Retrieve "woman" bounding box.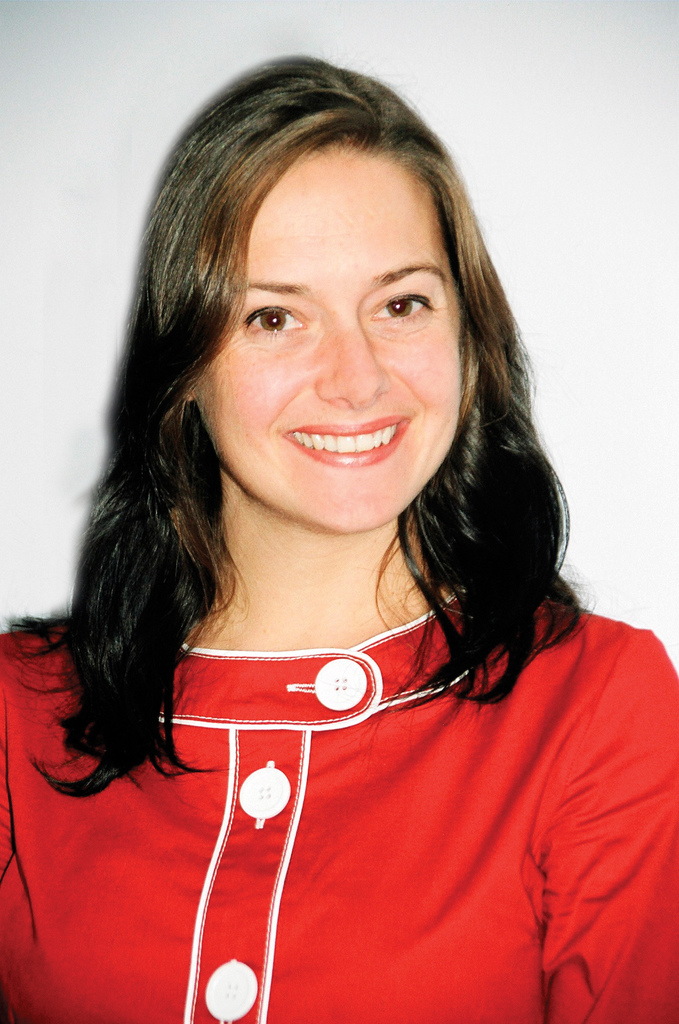
Bounding box: detection(25, 66, 647, 1019).
